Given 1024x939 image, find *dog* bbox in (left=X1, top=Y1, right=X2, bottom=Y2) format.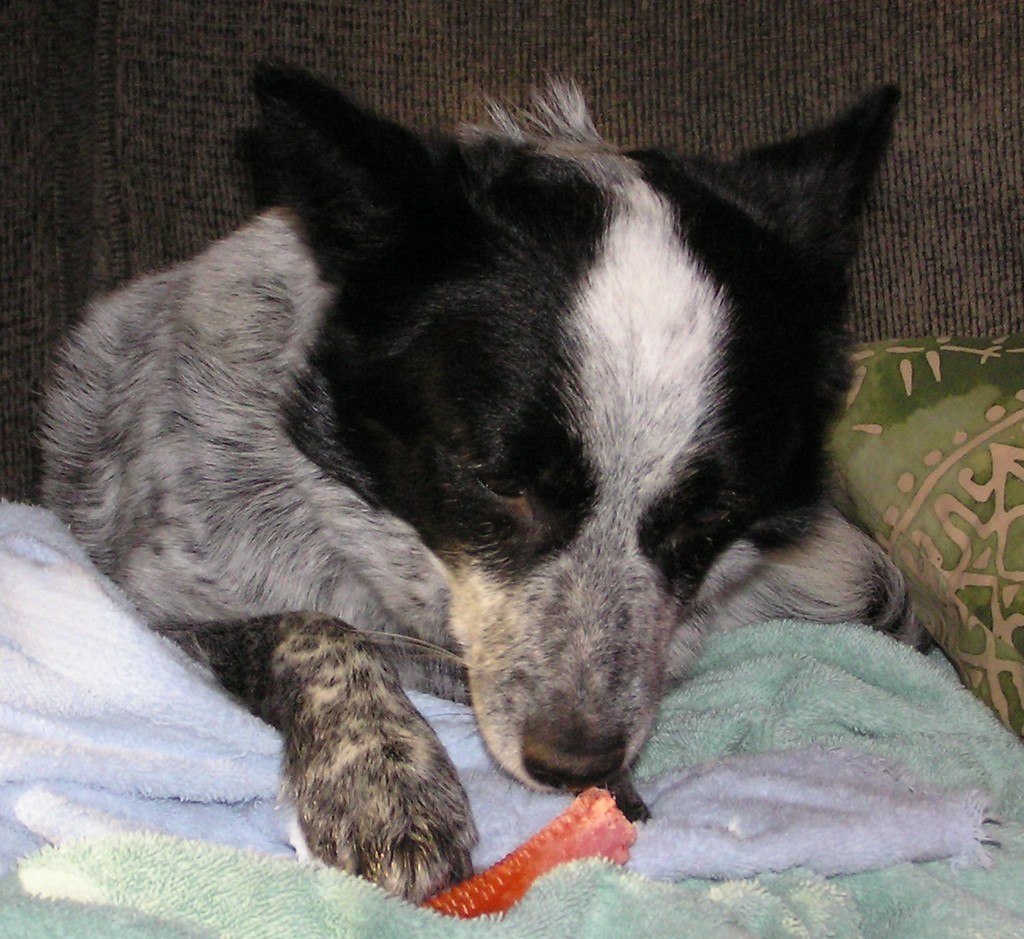
(left=20, top=56, right=945, bottom=911).
